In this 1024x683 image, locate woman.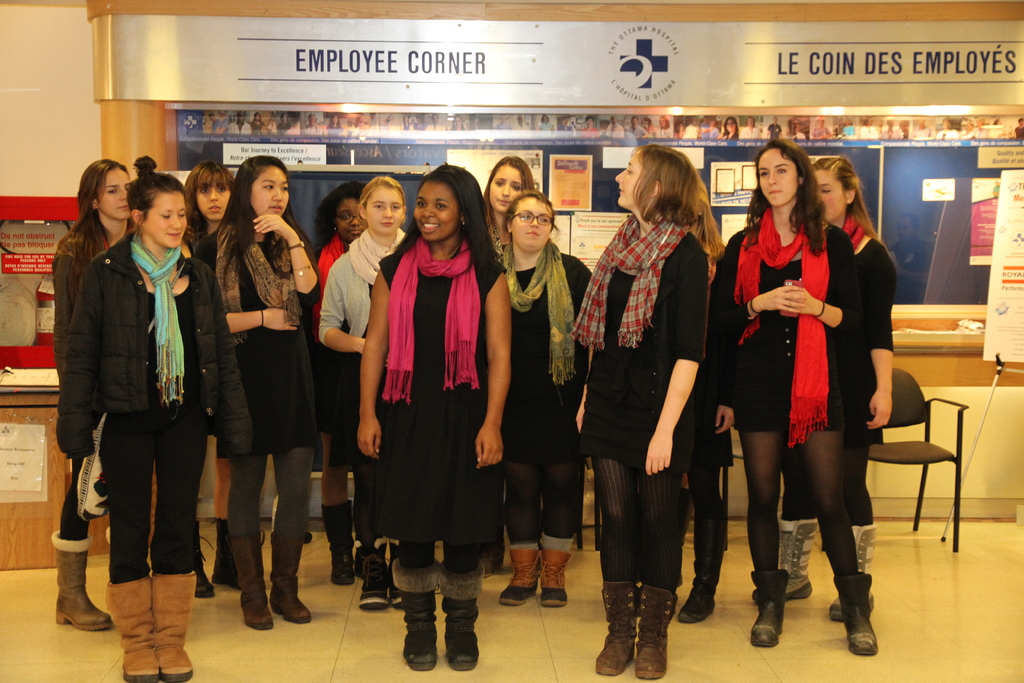
Bounding box: bbox(51, 167, 242, 682).
